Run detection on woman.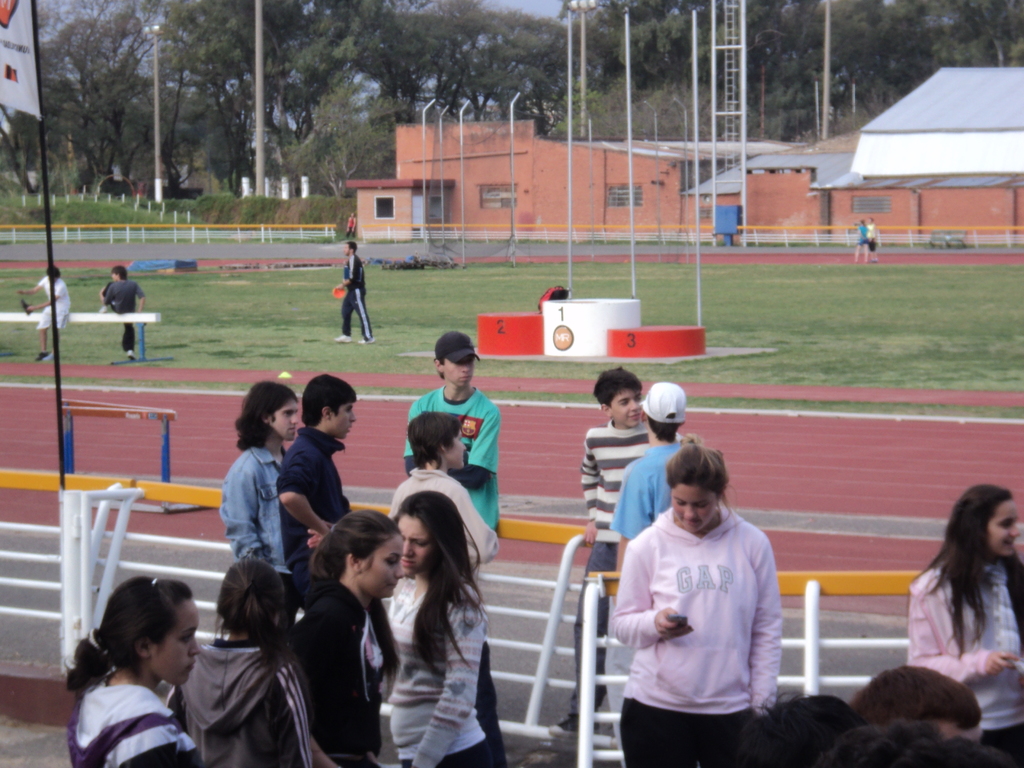
Result: 386,410,511,767.
